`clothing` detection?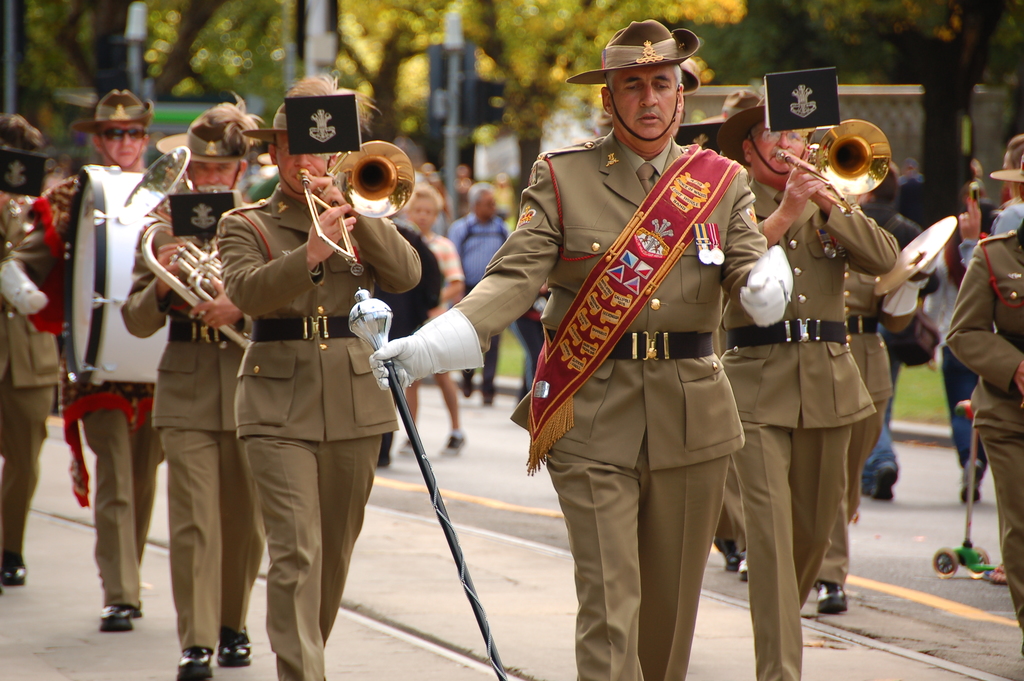
x1=718 y1=185 x2=894 y2=679
